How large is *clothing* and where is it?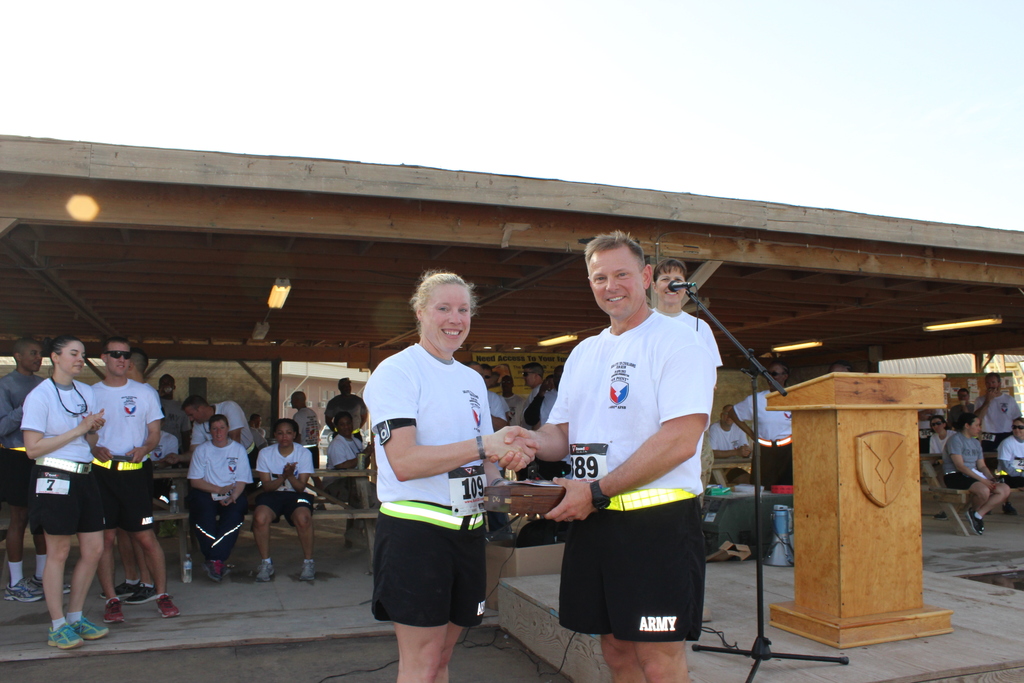
Bounding box: <region>255, 445, 310, 526</region>.
